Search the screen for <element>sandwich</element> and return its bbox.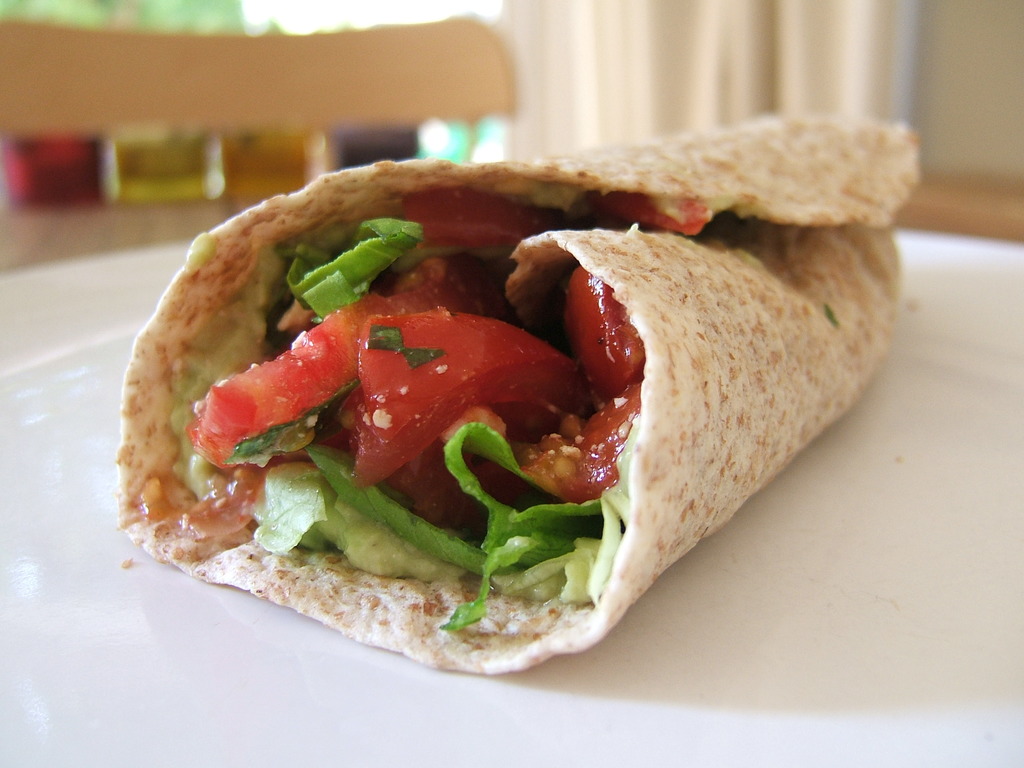
Found: crop(113, 103, 922, 676).
